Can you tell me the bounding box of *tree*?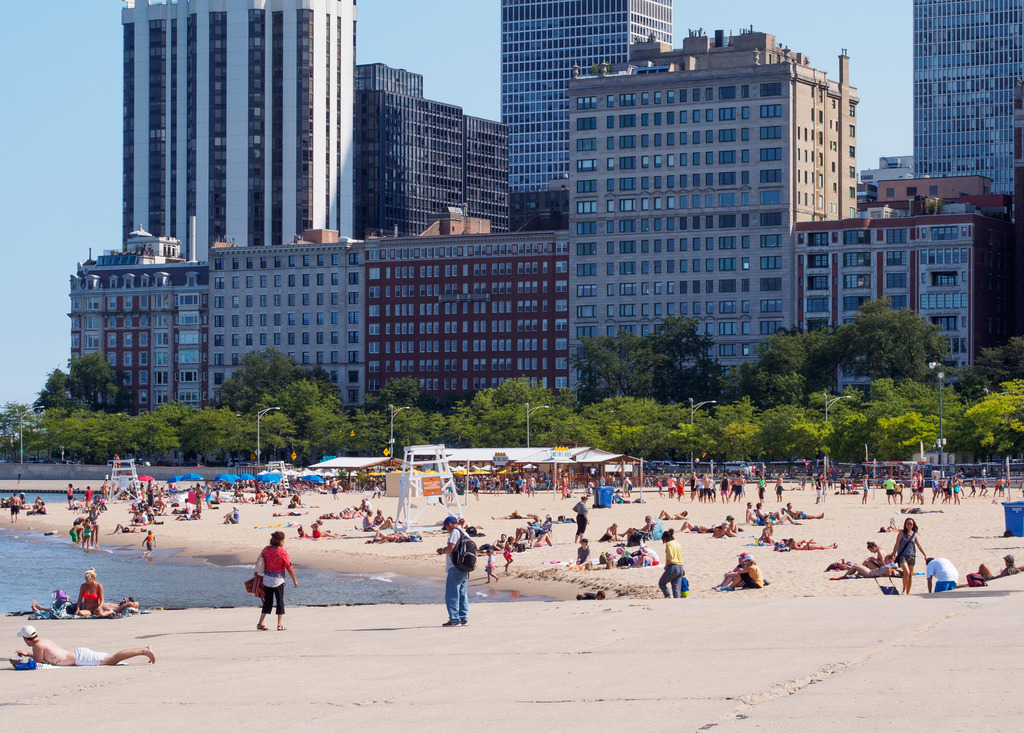
177/405/244/466.
